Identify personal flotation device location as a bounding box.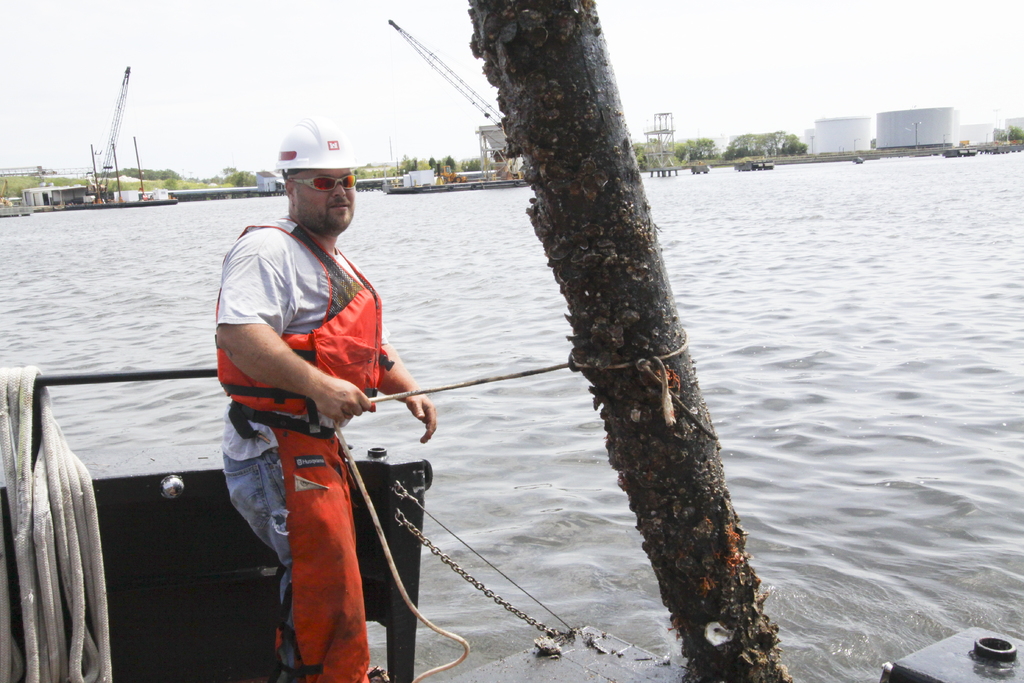
bbox=(206, 213, 394, 444).
